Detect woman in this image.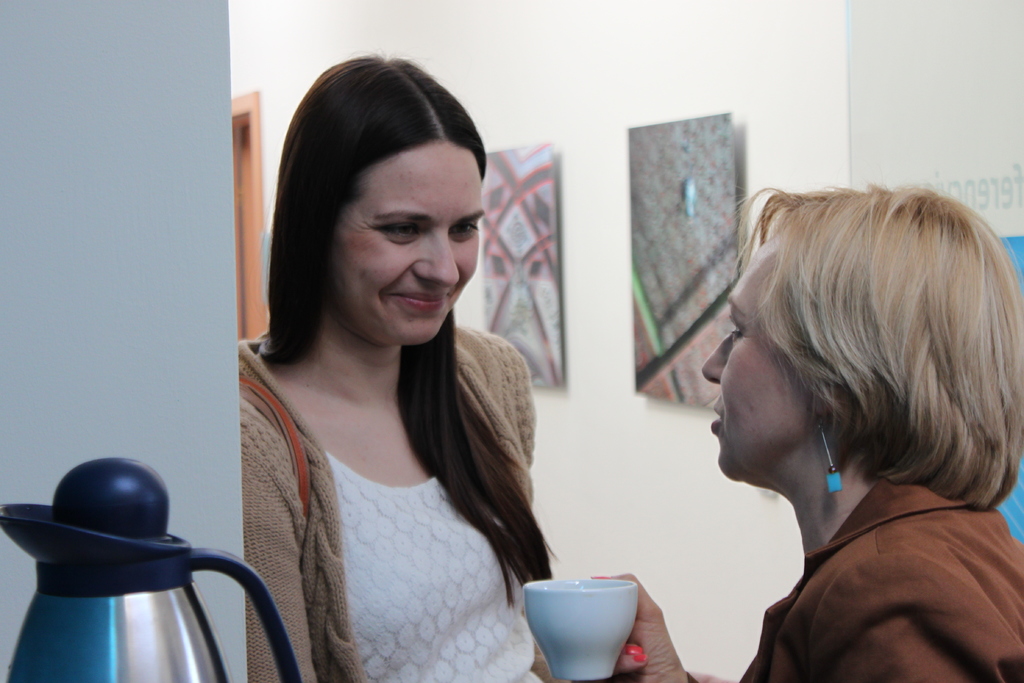
Detection: (209,74,600,675).
